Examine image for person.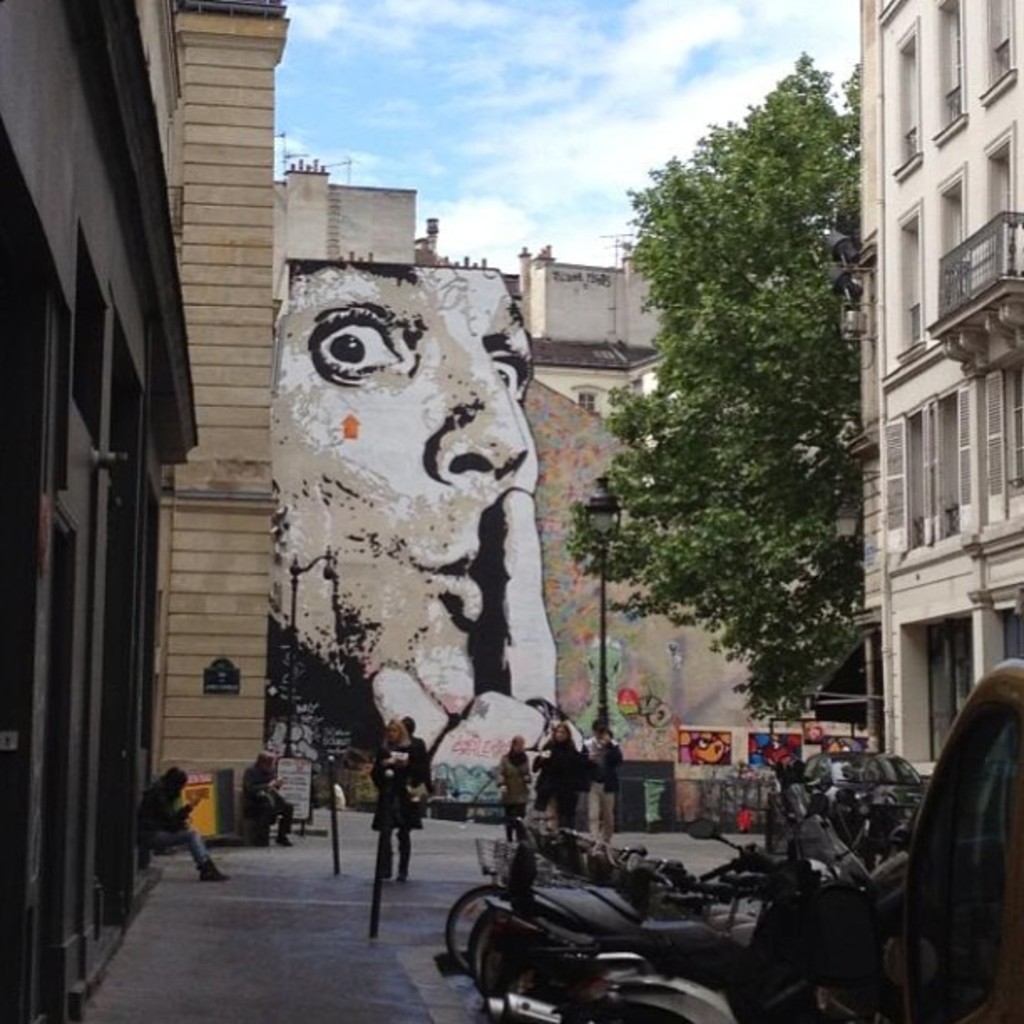
Examination result: region(366, 716, 423, 880).
